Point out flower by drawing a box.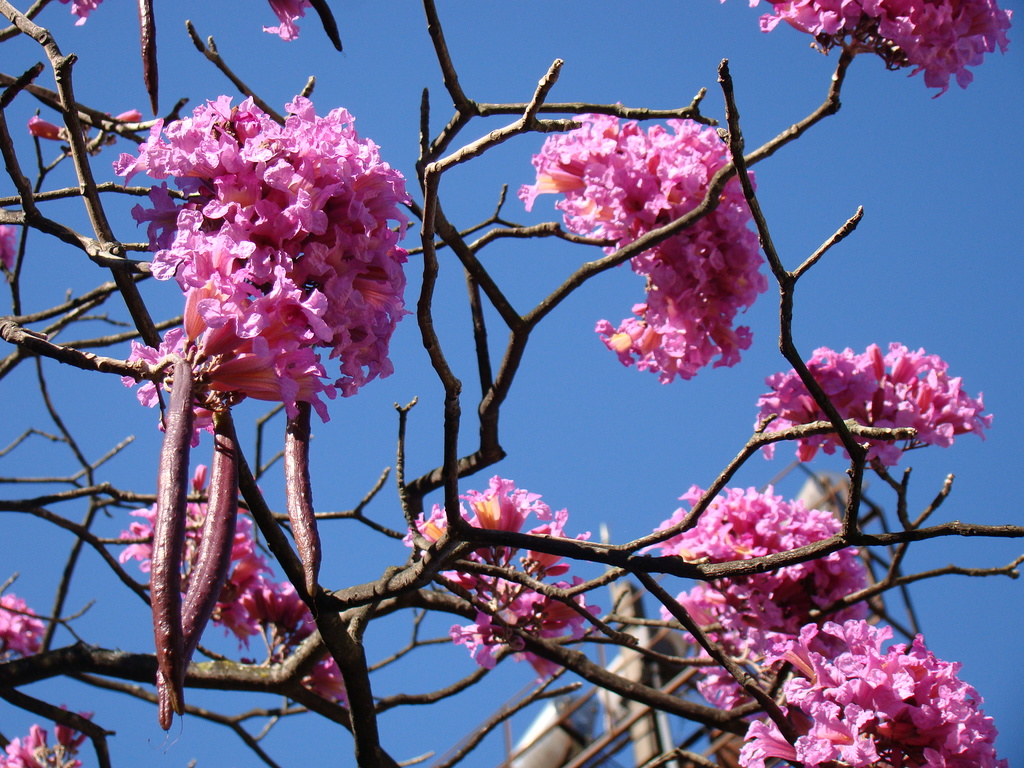
crop(0, 220, 14, 273).
